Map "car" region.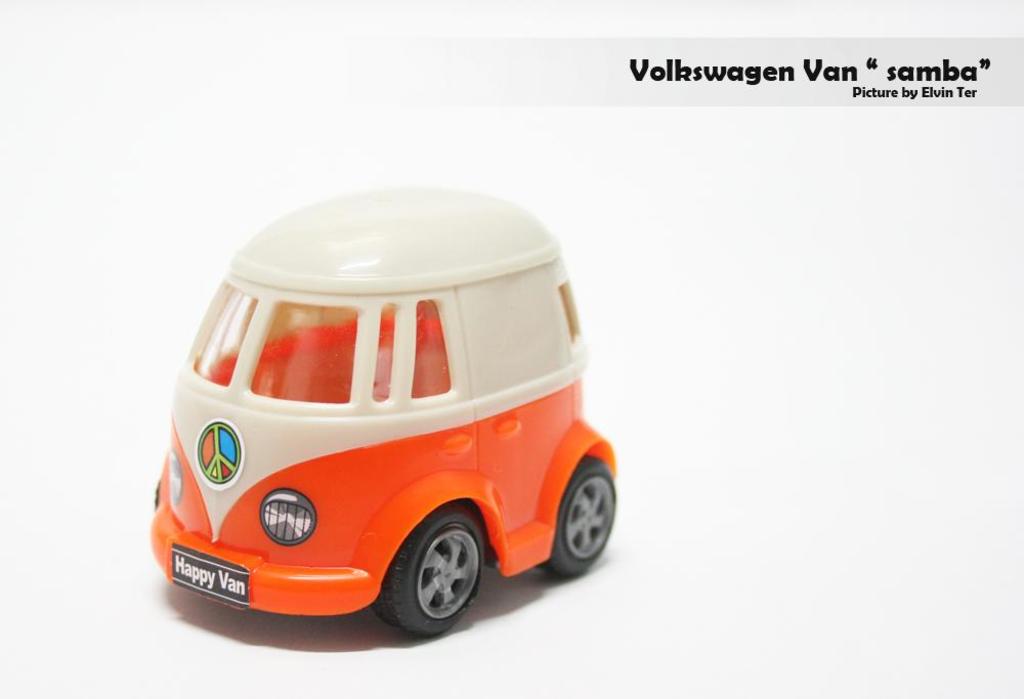
Mapped to <bbox>147, 184, 614, 641</bbox>.
